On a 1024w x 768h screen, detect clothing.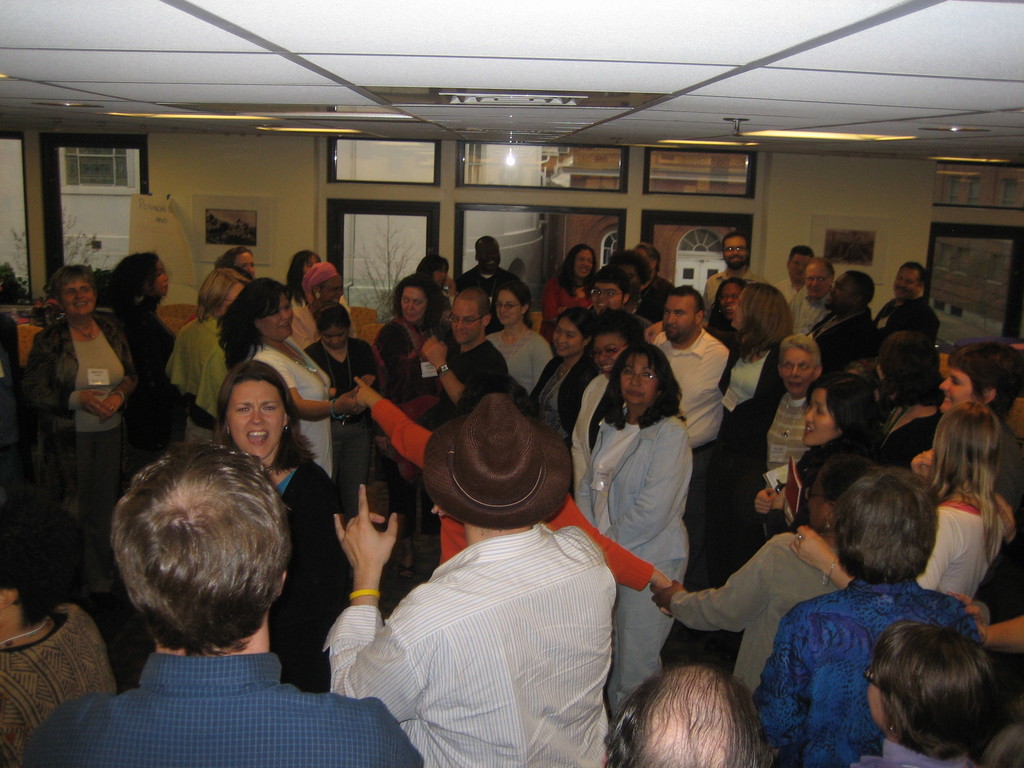
locate(111, 299, 177, 463).
